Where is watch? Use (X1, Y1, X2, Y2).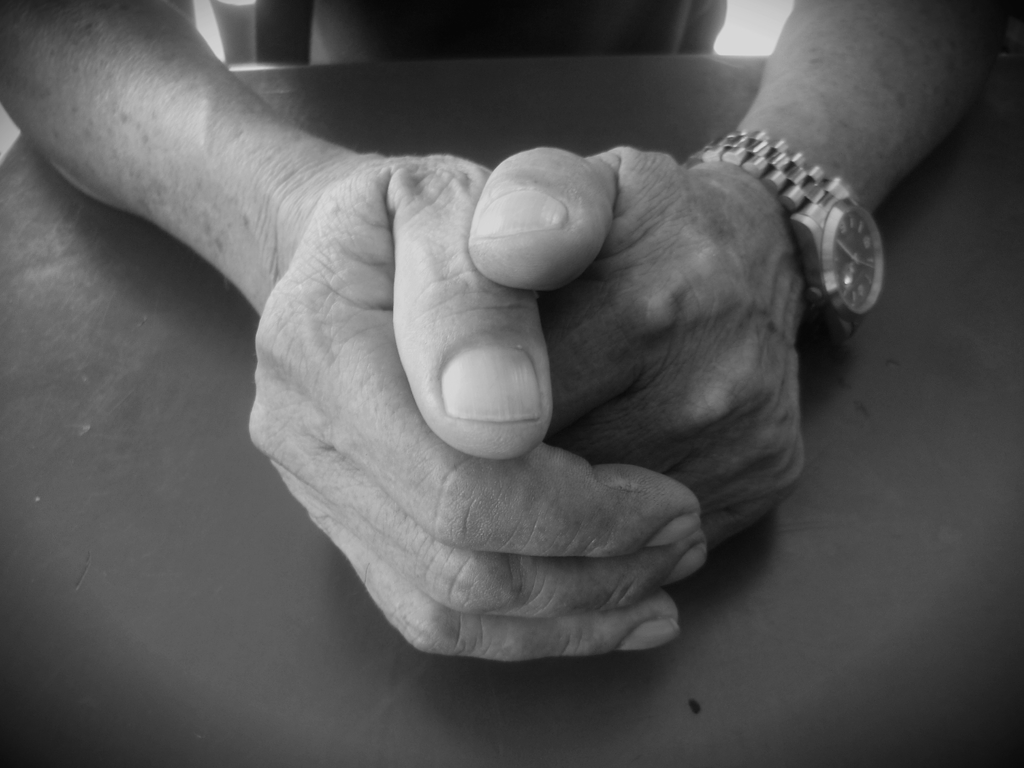
(681, 129, 890, 345).
